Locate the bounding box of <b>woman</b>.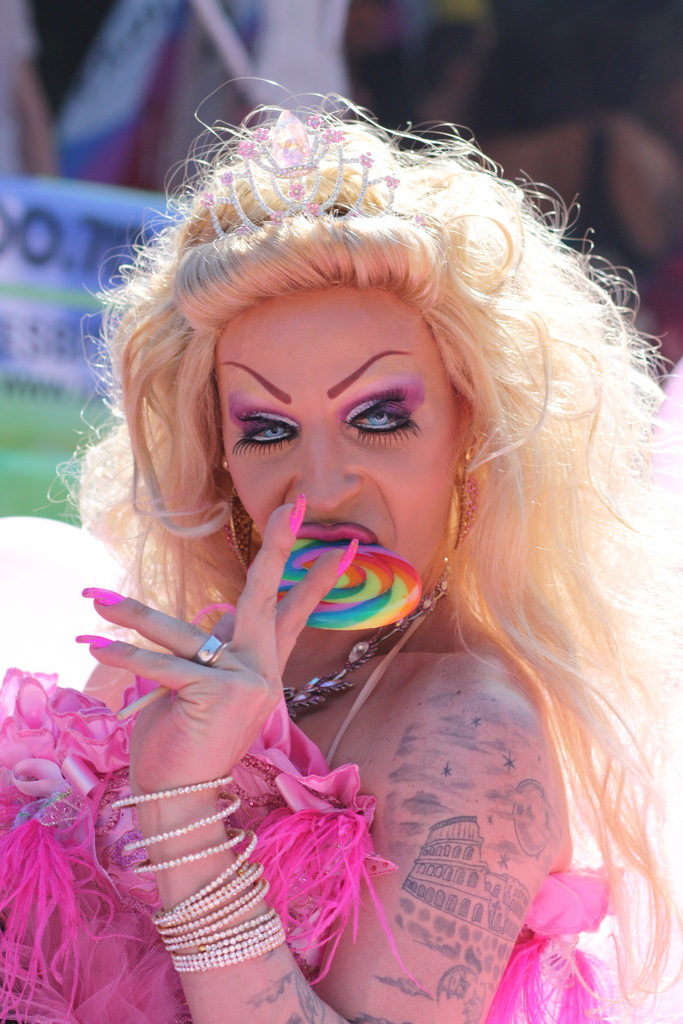
Bounding box: locate(44, 106, 651, 1002).
